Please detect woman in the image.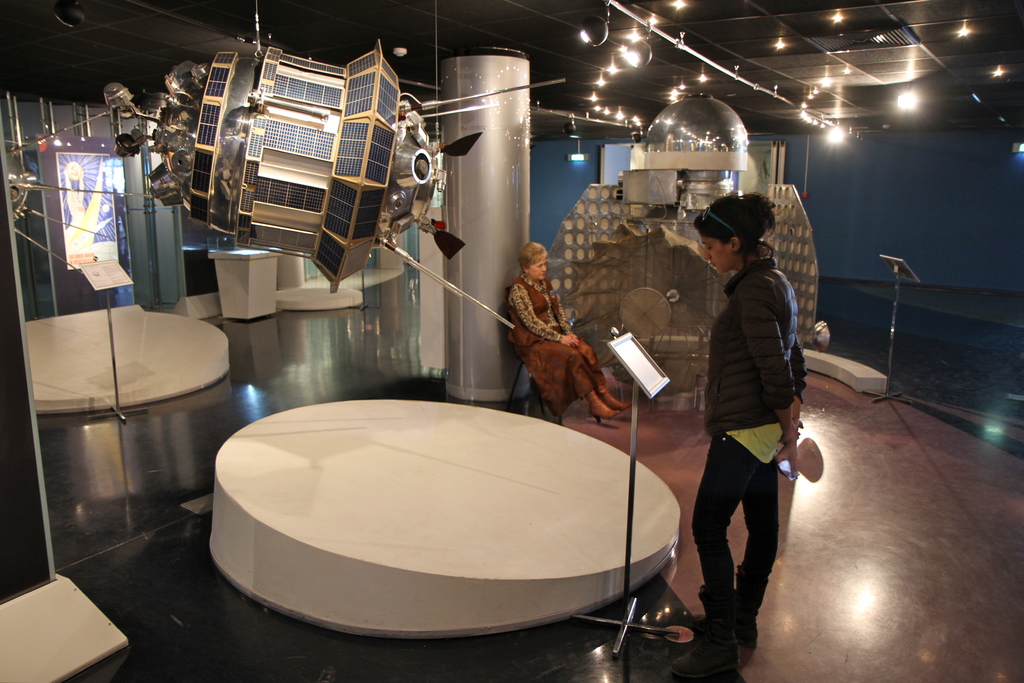
679, 178, 824, 670.
